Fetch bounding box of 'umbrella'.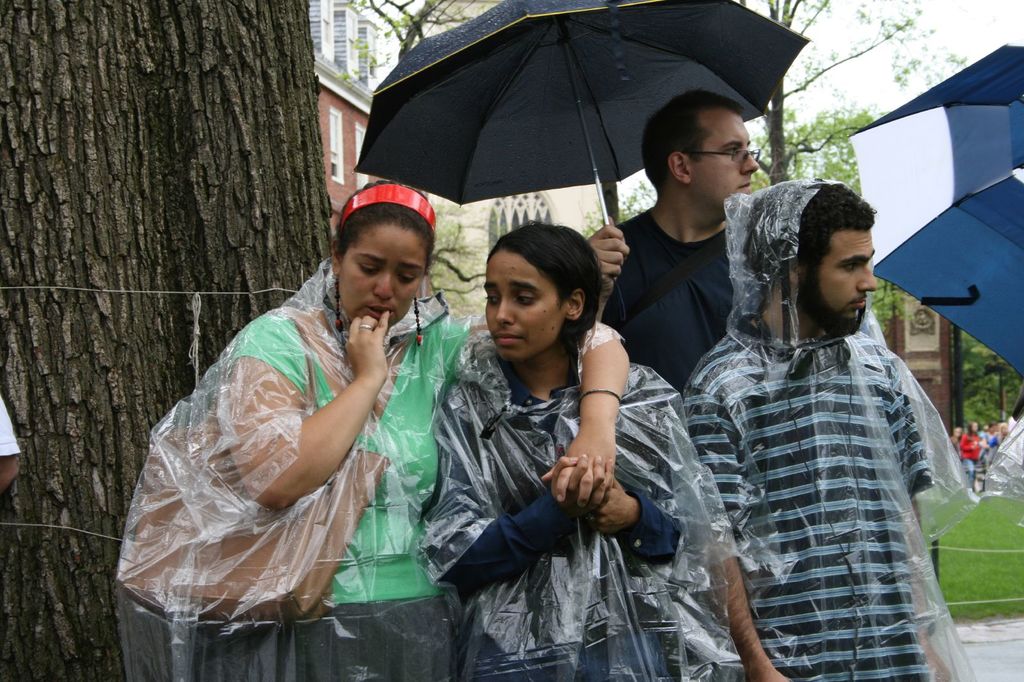
Bbox: {"left": 352, "top": 0, "right": 810, "bottom": 322}.
